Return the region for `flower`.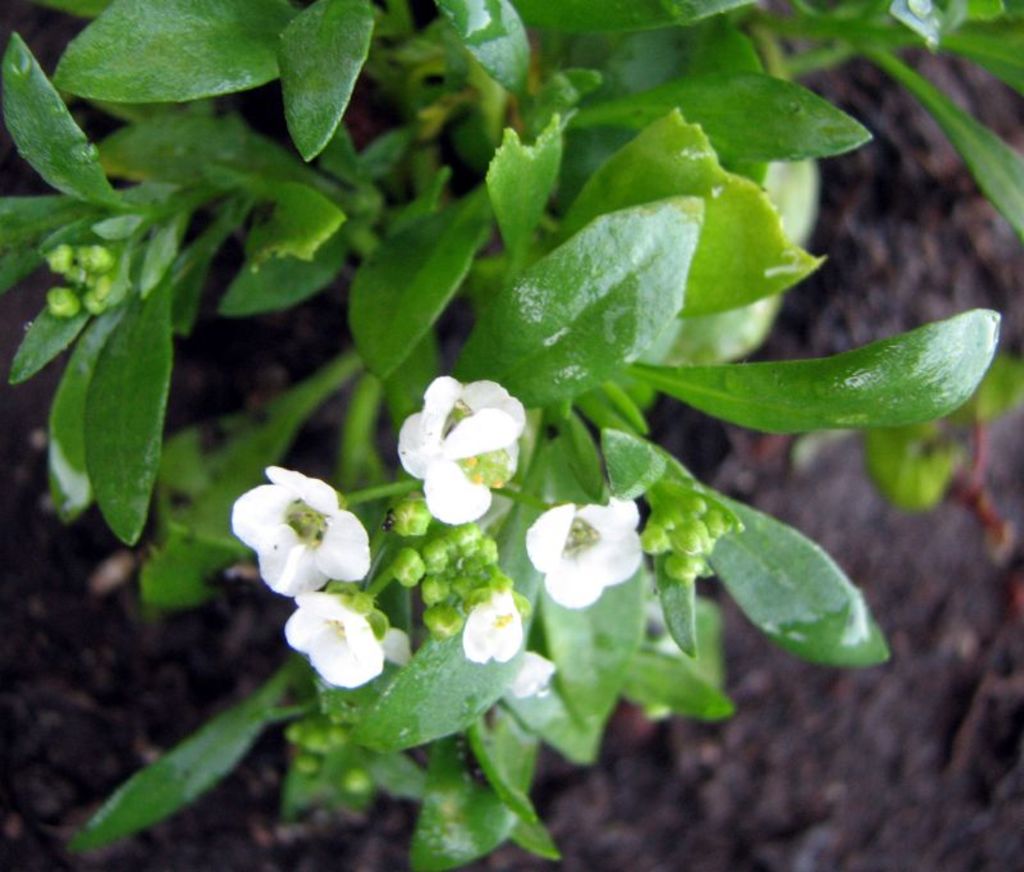
region(526, 487, 648, 608).
